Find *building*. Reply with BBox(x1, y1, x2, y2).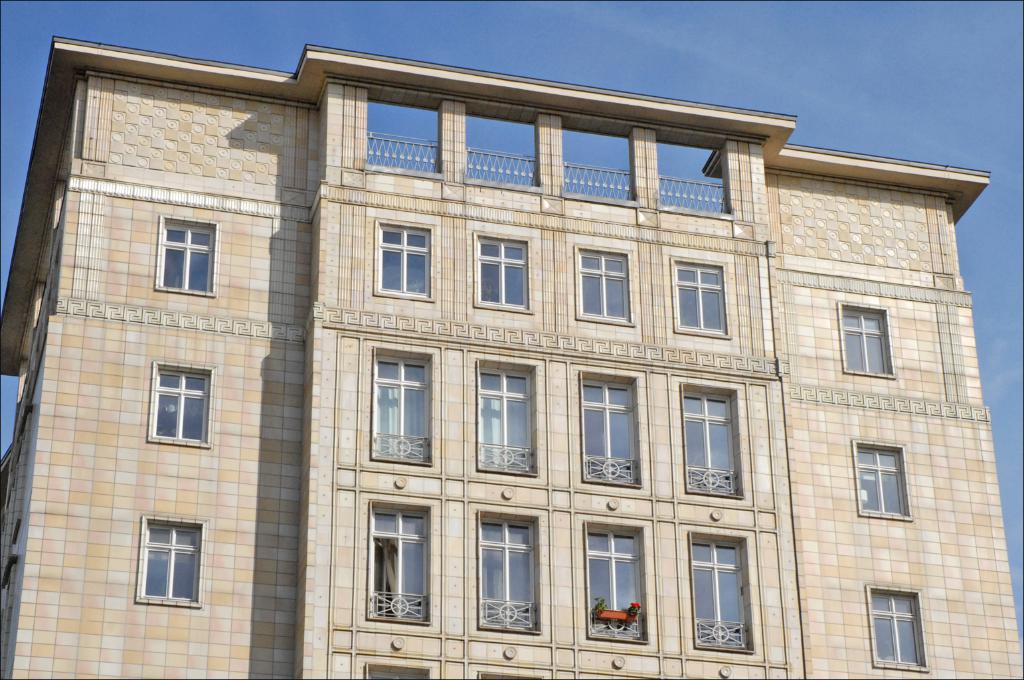
BBox(0, 25, 999, 679).
